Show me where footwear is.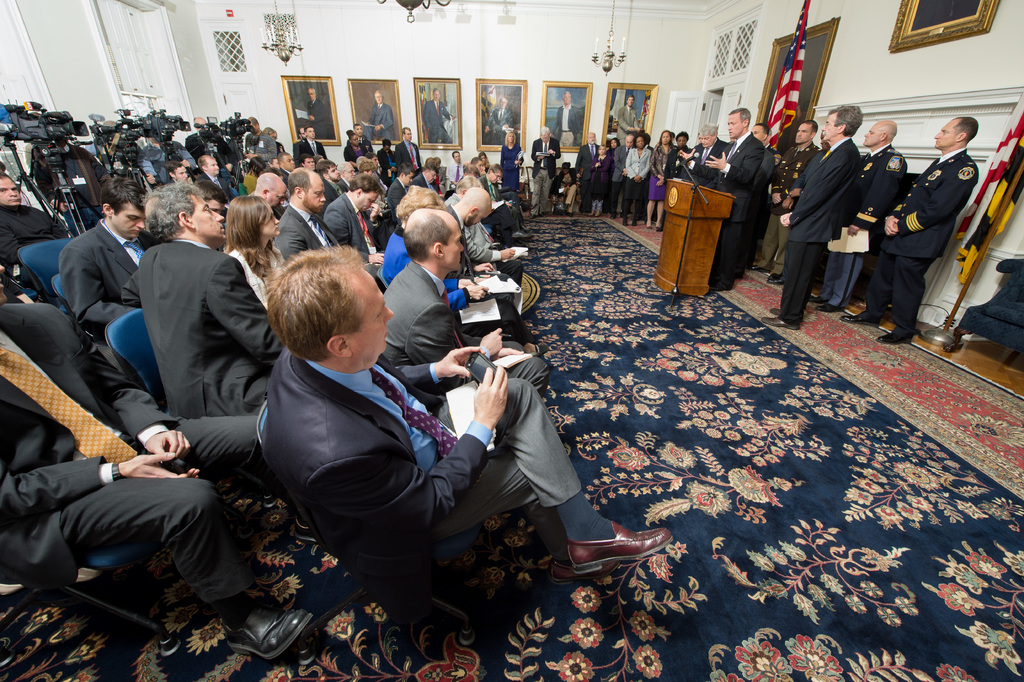
footwear is at {"left": 769, "top": 274, "right": 781, "bottom": 279}.
